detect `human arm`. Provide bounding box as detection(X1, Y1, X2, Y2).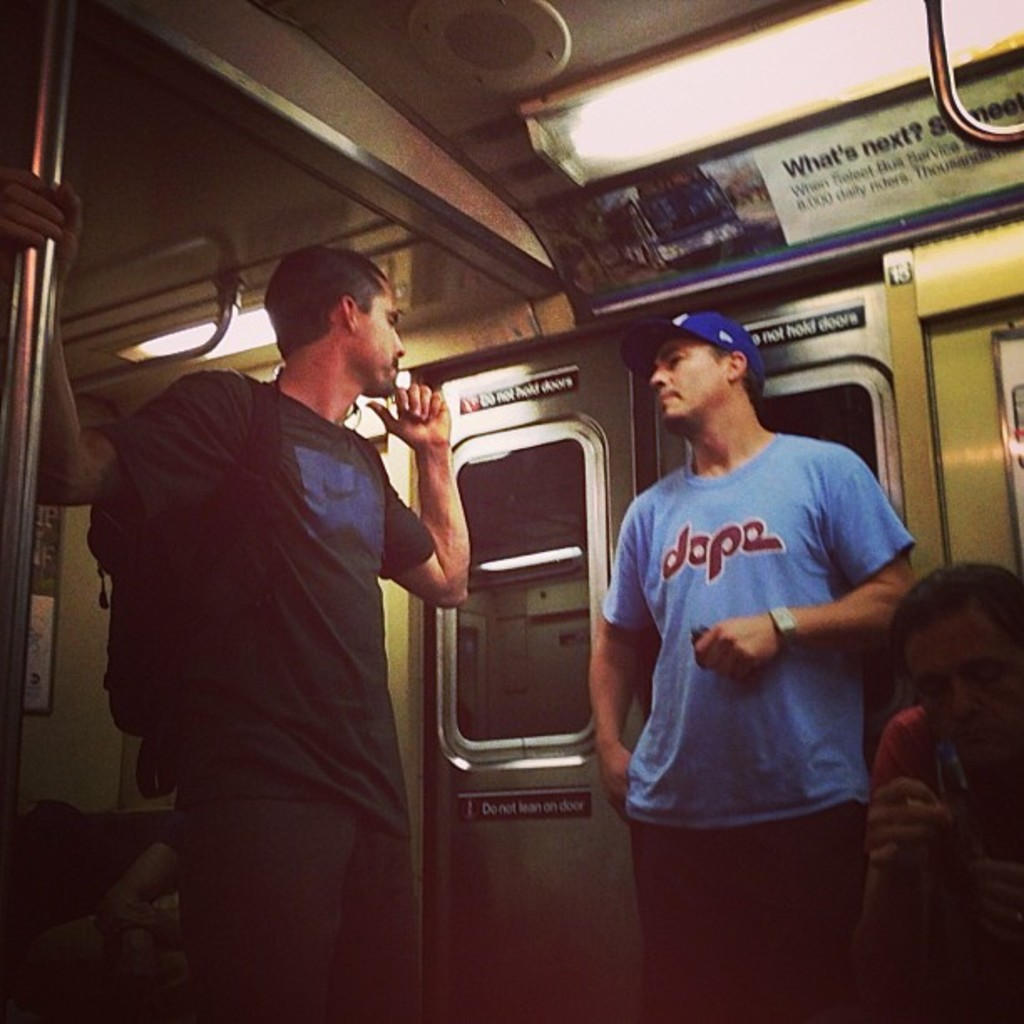
detection(589, 510, 654, 817).
